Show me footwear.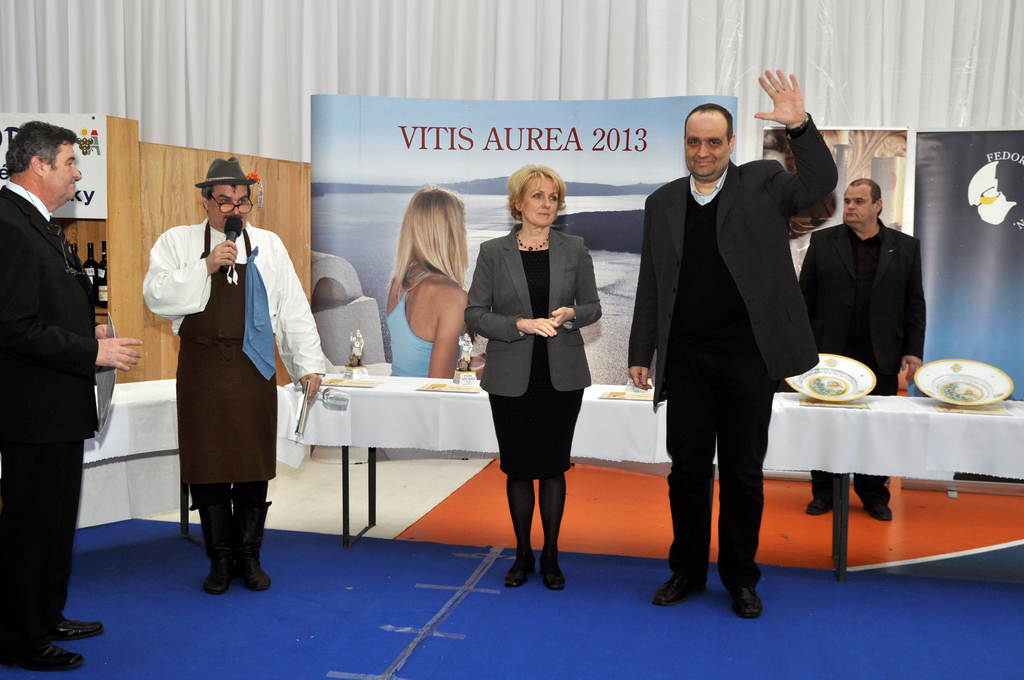
footwear is here: (left=806, top=482, right=836, bottom=514).
